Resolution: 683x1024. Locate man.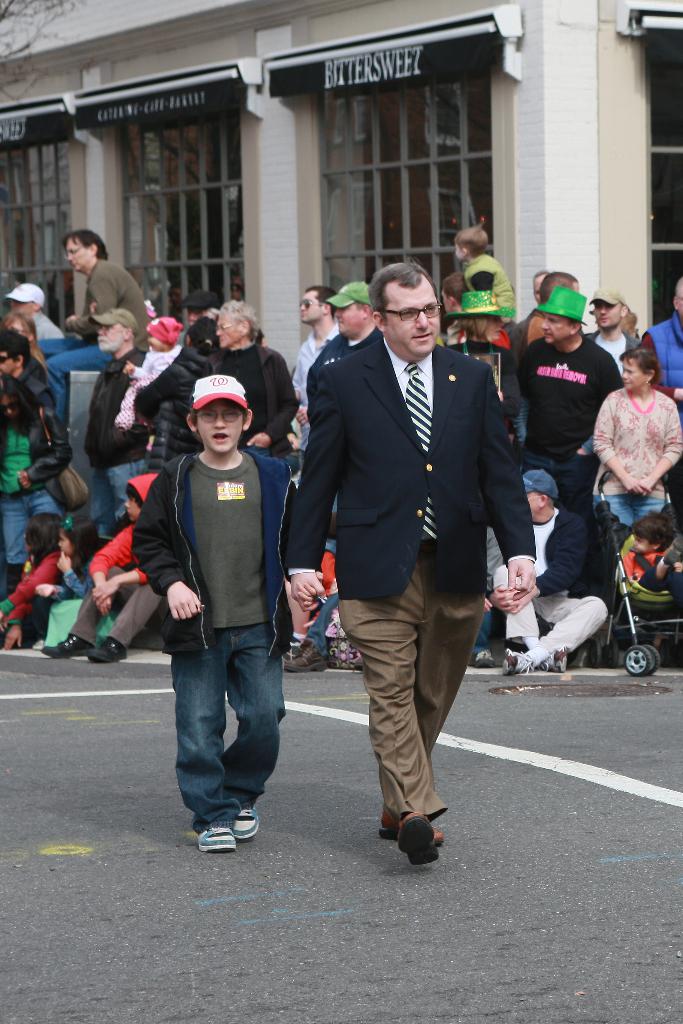
pyautogui.locateOnScreen(35, 230, 156, 466).
